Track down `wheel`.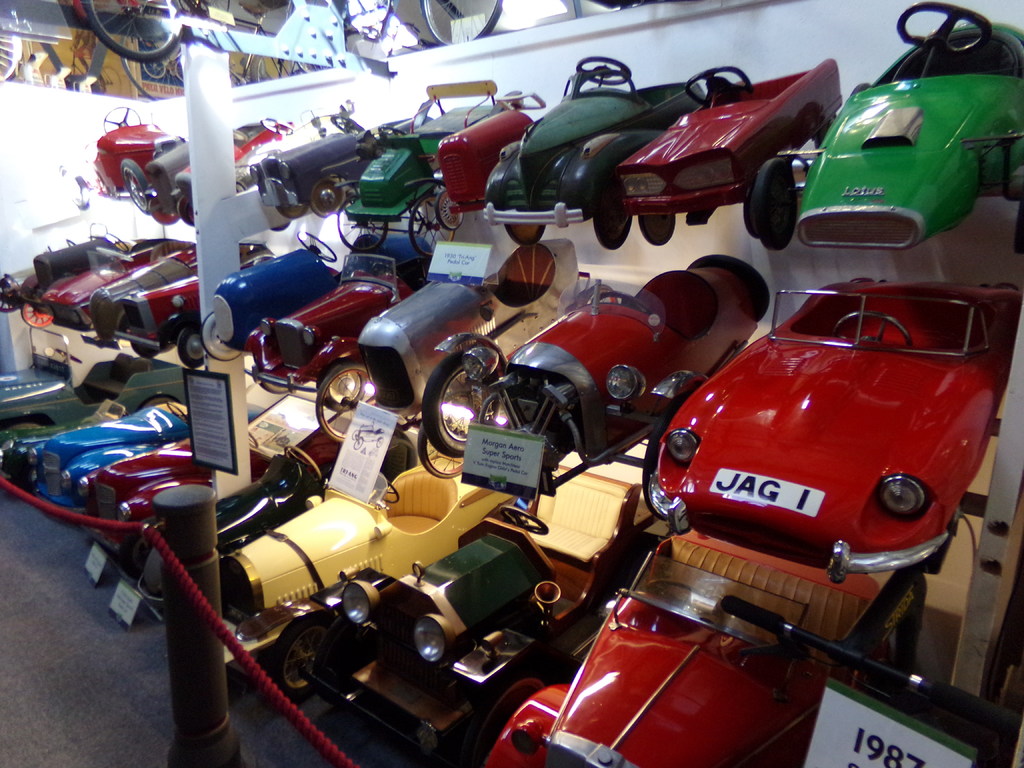
Tracked to rect(144, 548, 159, 593).
